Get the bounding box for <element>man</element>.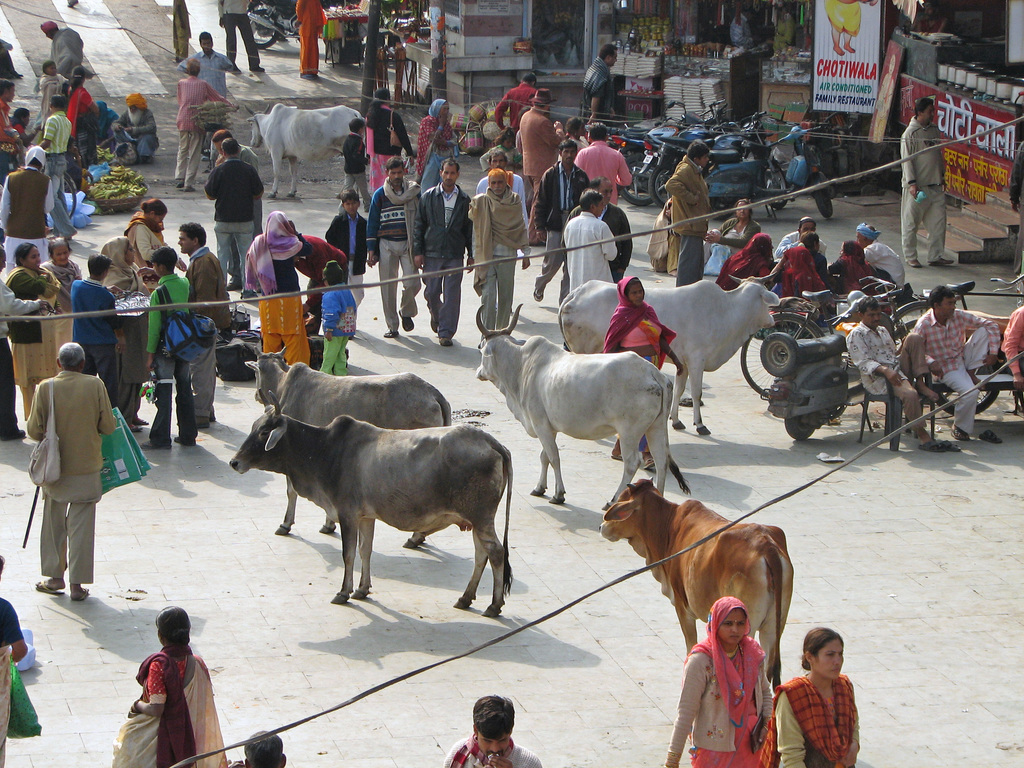
bbox(0, 144, 56, 278).
